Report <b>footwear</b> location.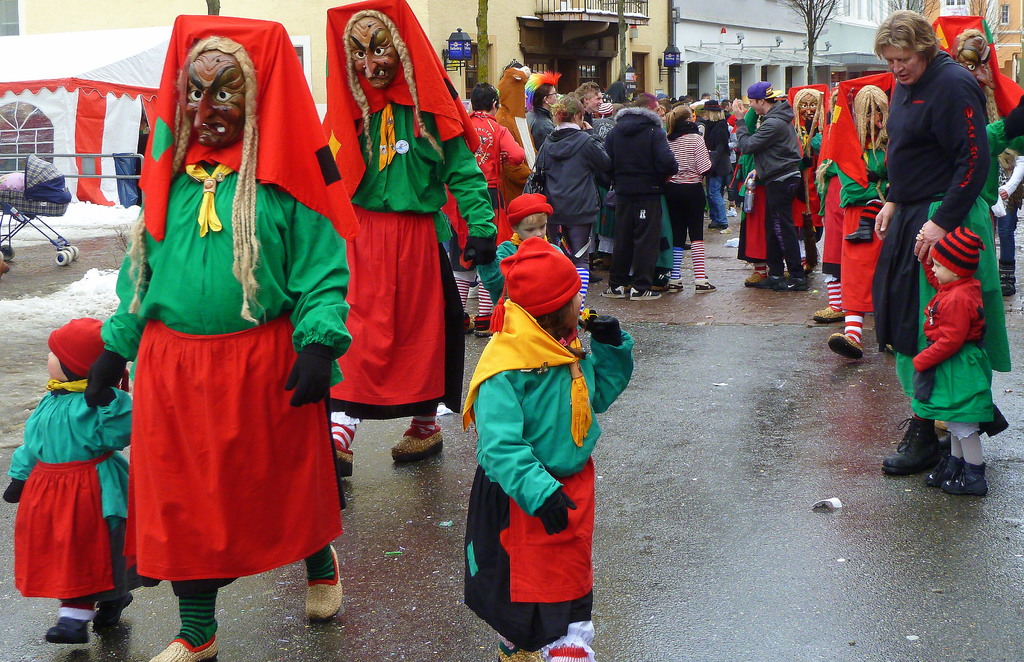
Report: (91, 594, 138, 633).
